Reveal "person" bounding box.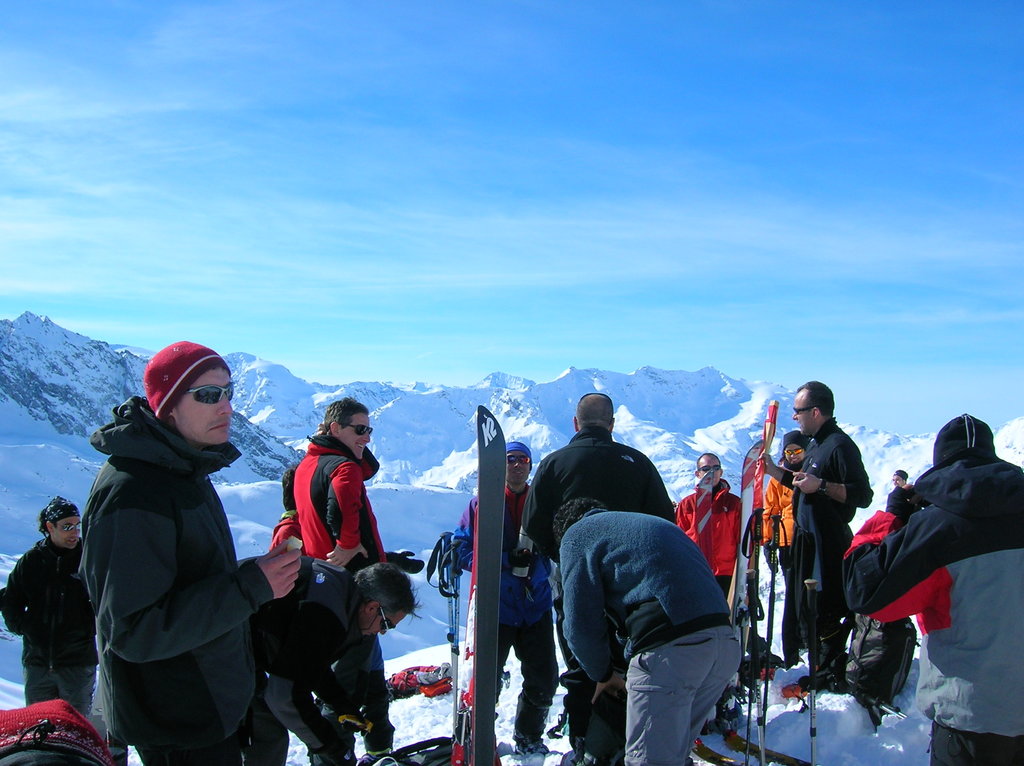
Revealed: (x1=772, y1=395, x2=877, y2=700).
